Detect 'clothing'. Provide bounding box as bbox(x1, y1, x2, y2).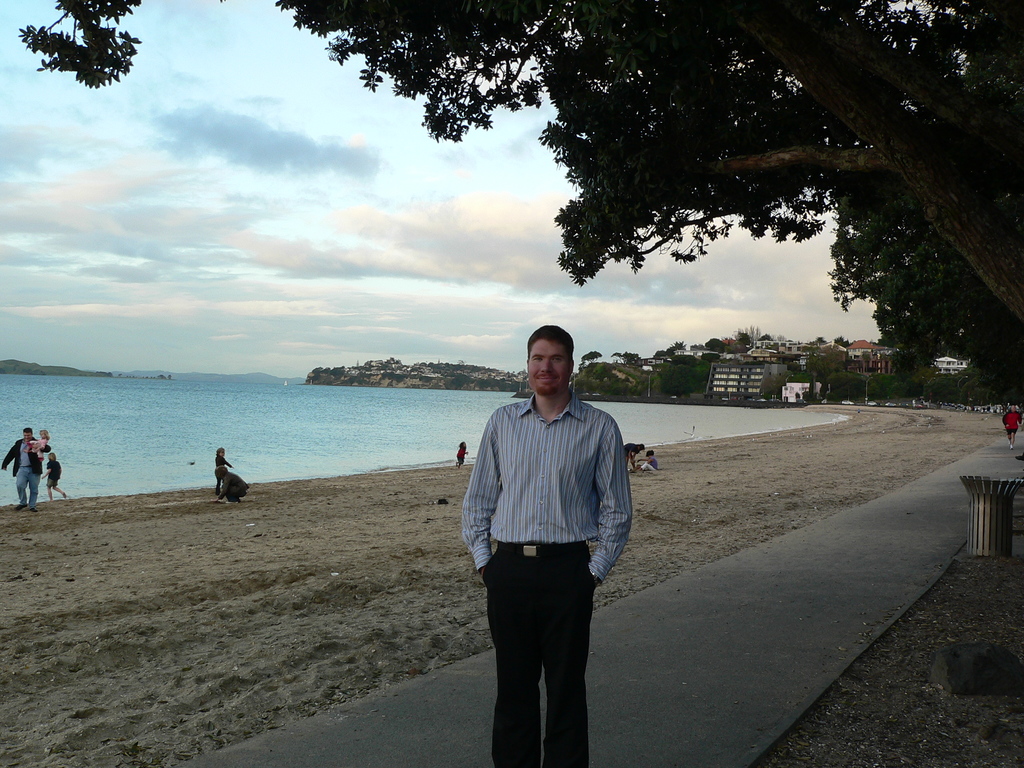
bbox(456, 444, 468, 467).
